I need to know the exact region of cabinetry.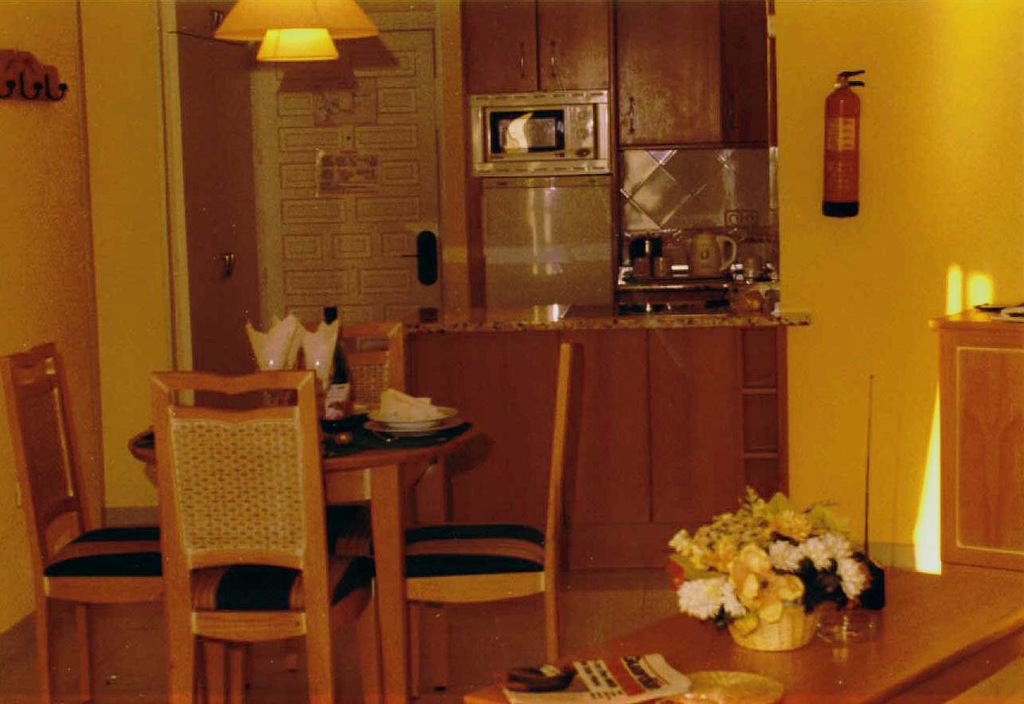
Region: <bbox>557, 328, 761, 524</bbox>.
